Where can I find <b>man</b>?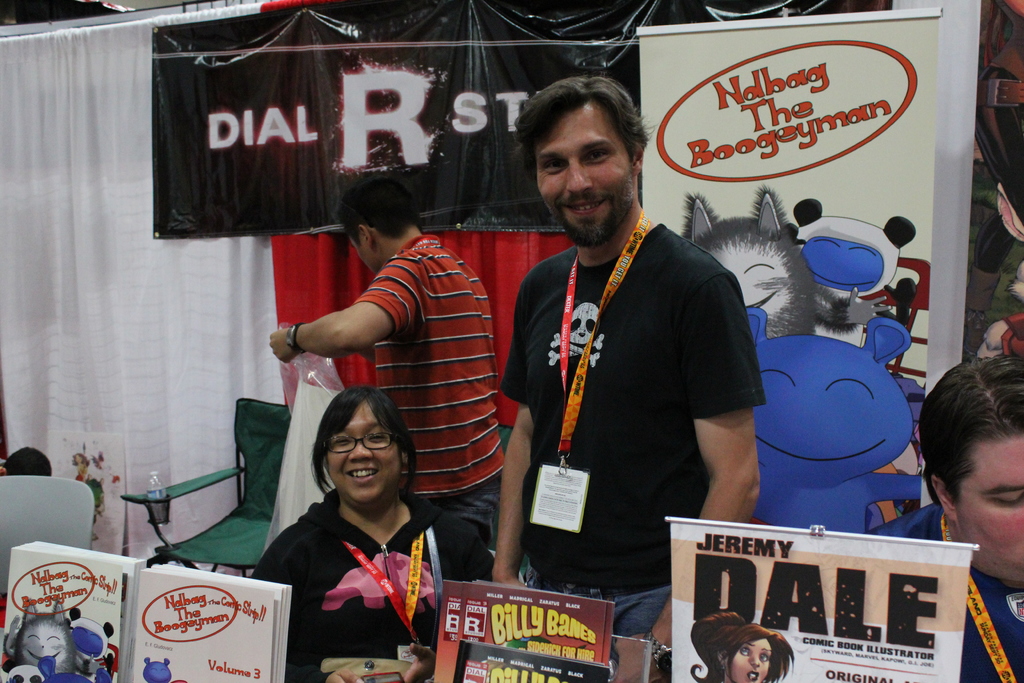
You can find it at rect(490, 83, 759, 661).
